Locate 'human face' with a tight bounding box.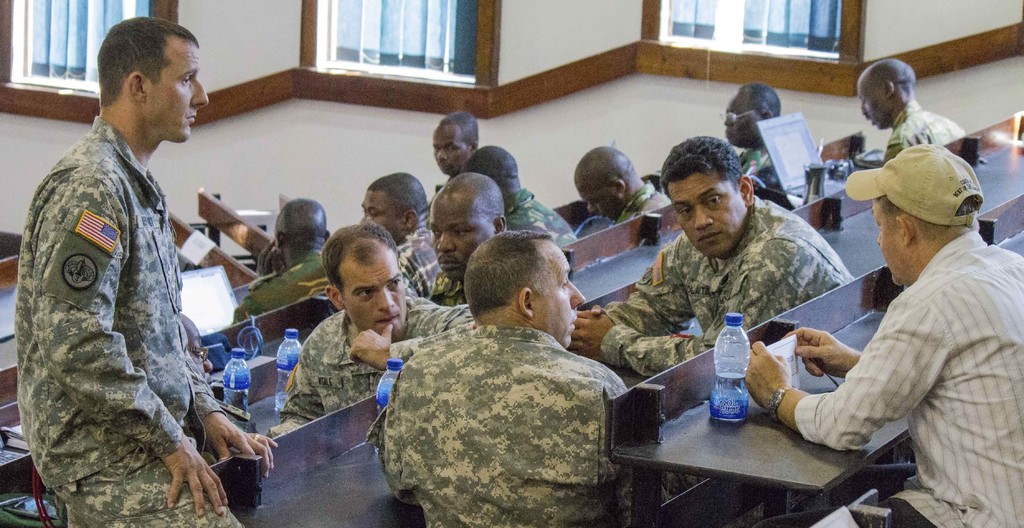
724, 90, 758, 145.
